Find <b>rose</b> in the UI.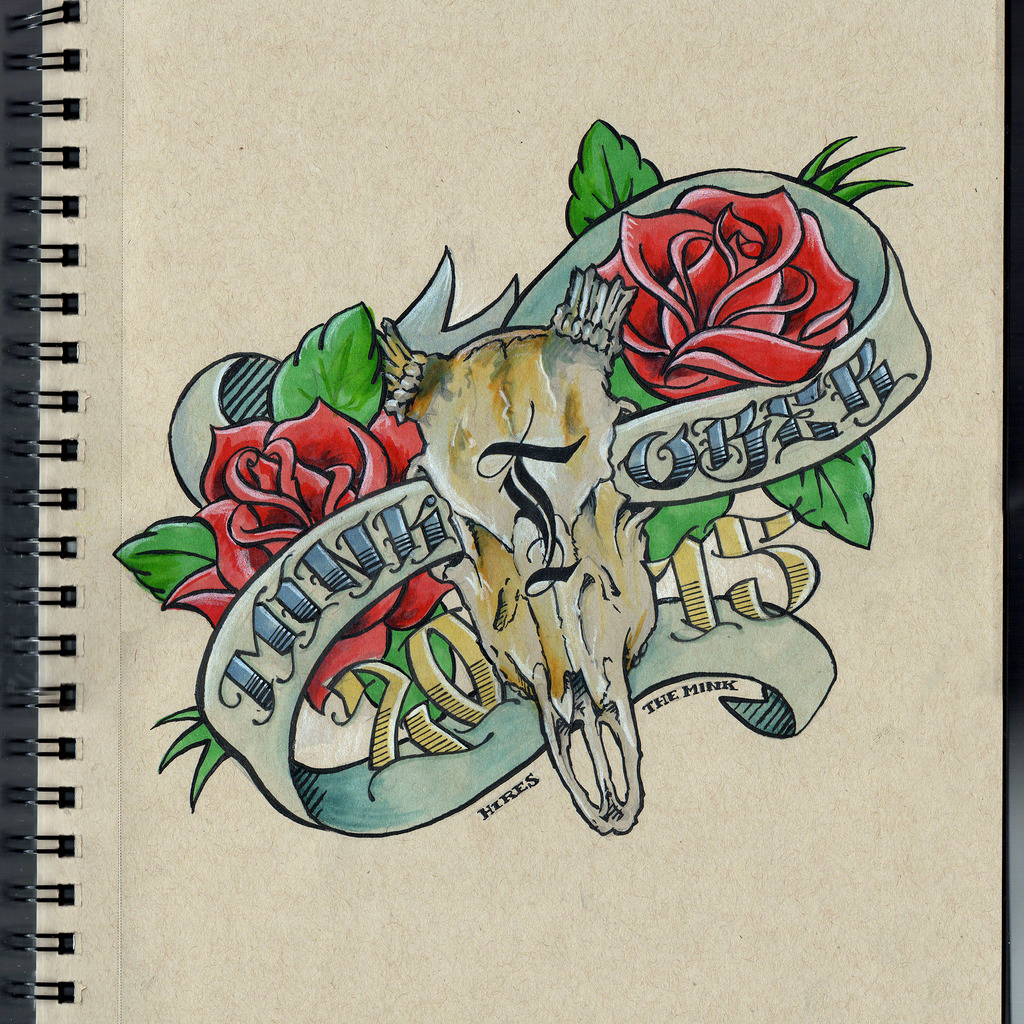
UI element at box=[599, 186, 858, 400].
